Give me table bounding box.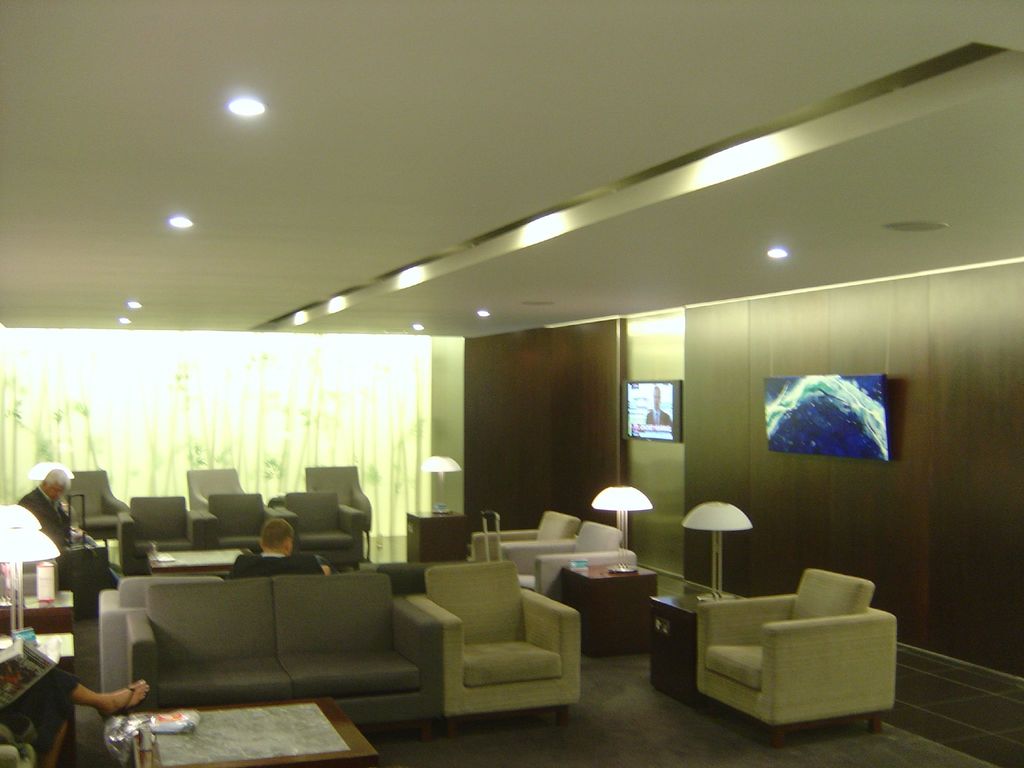
[x1=0, y1=584, x2=75, y2=643].
